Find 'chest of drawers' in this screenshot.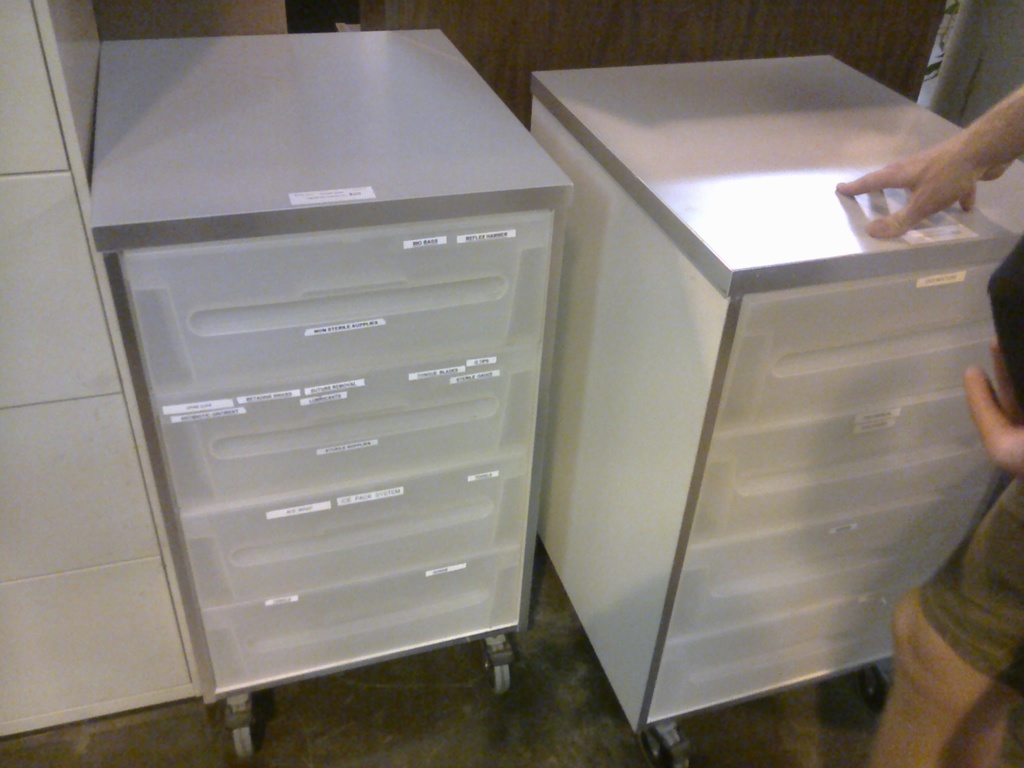
The bounding box for 'chest of drawers' is l=527, t=51, r=1022, b=765.
